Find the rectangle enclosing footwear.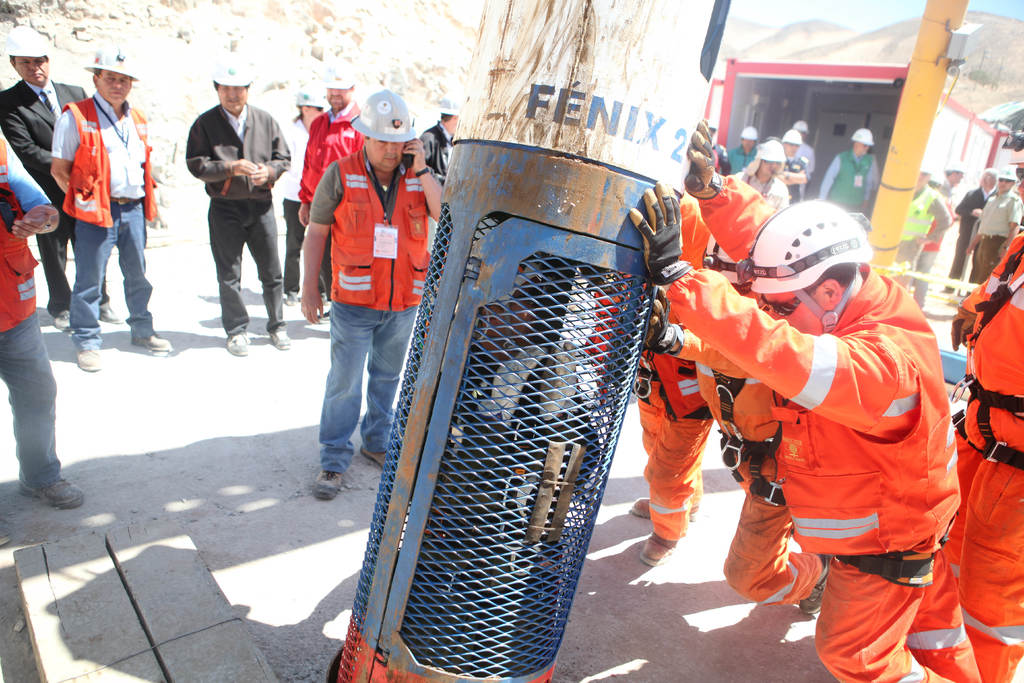
311 463 347 502.
